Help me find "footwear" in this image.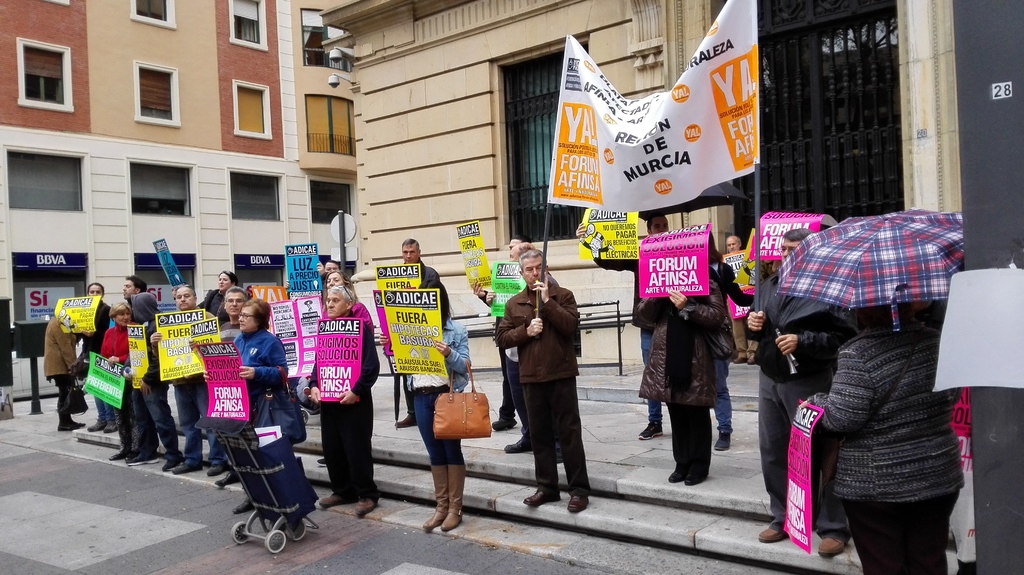
Found it: (x1=360, y1=487, x2=382, y2=517).
